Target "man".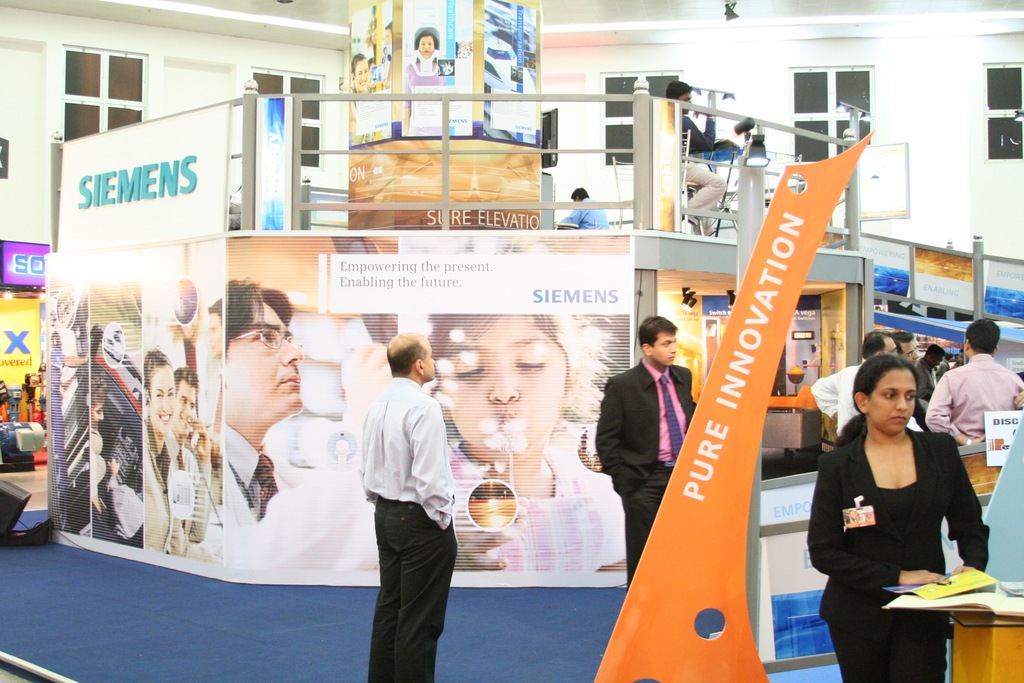
Target region: Rect(348, 329, 456, 682).
